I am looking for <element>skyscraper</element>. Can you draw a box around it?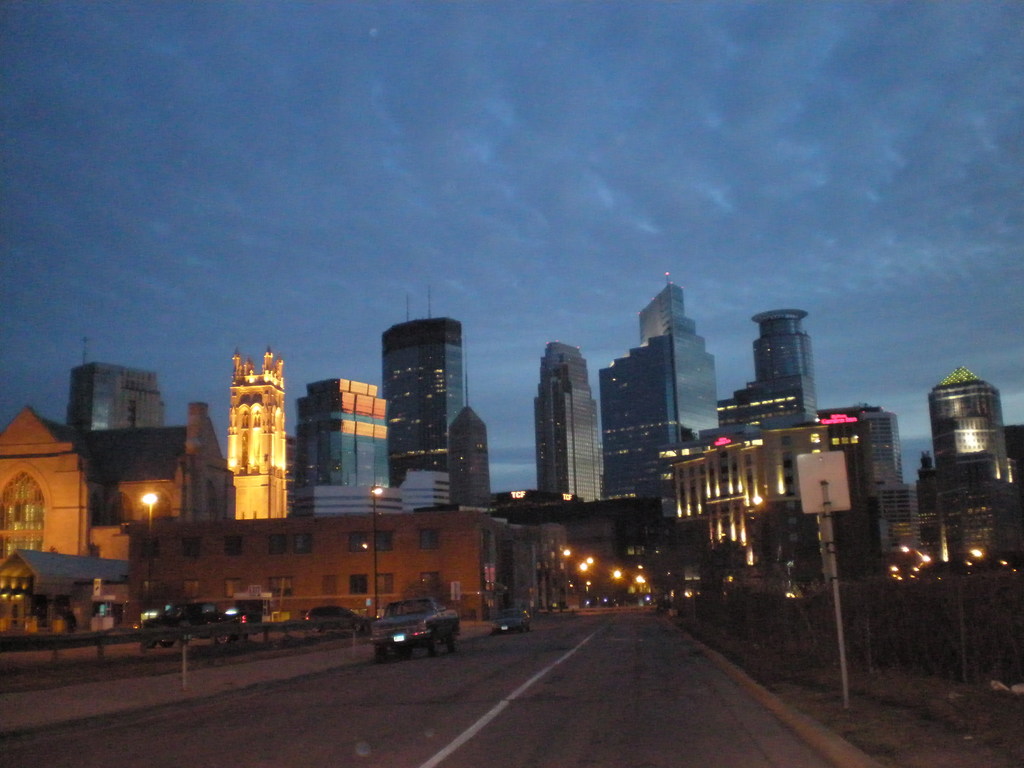
Sure, the bounding box is locate(223, 338, 289, 520).
